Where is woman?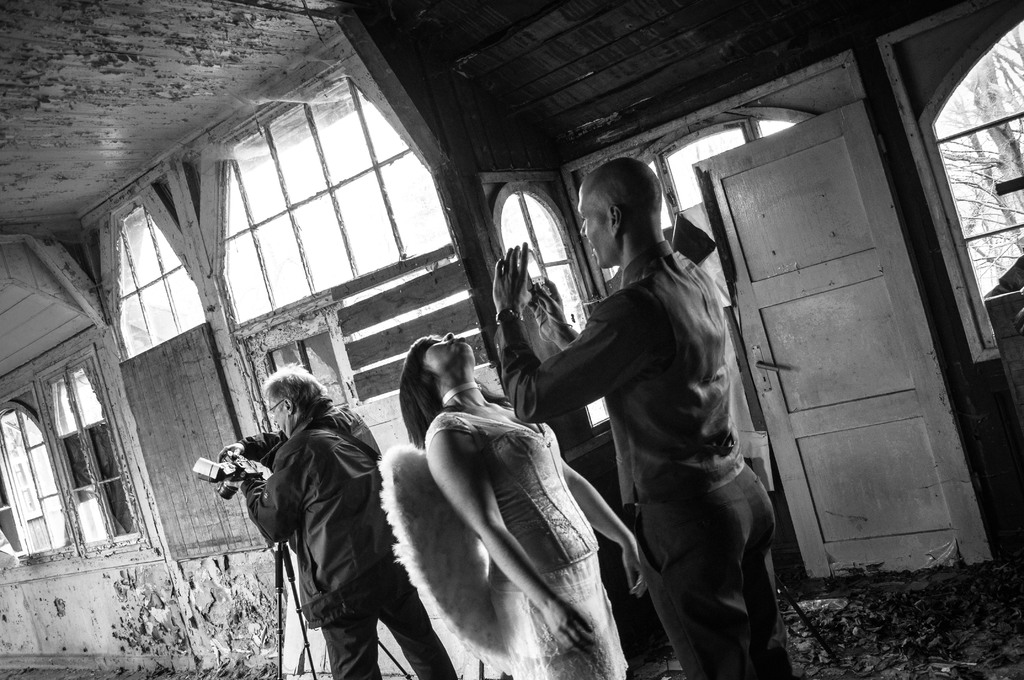
pyautogui.locateOnScreen(381, 334, 641, 679).
